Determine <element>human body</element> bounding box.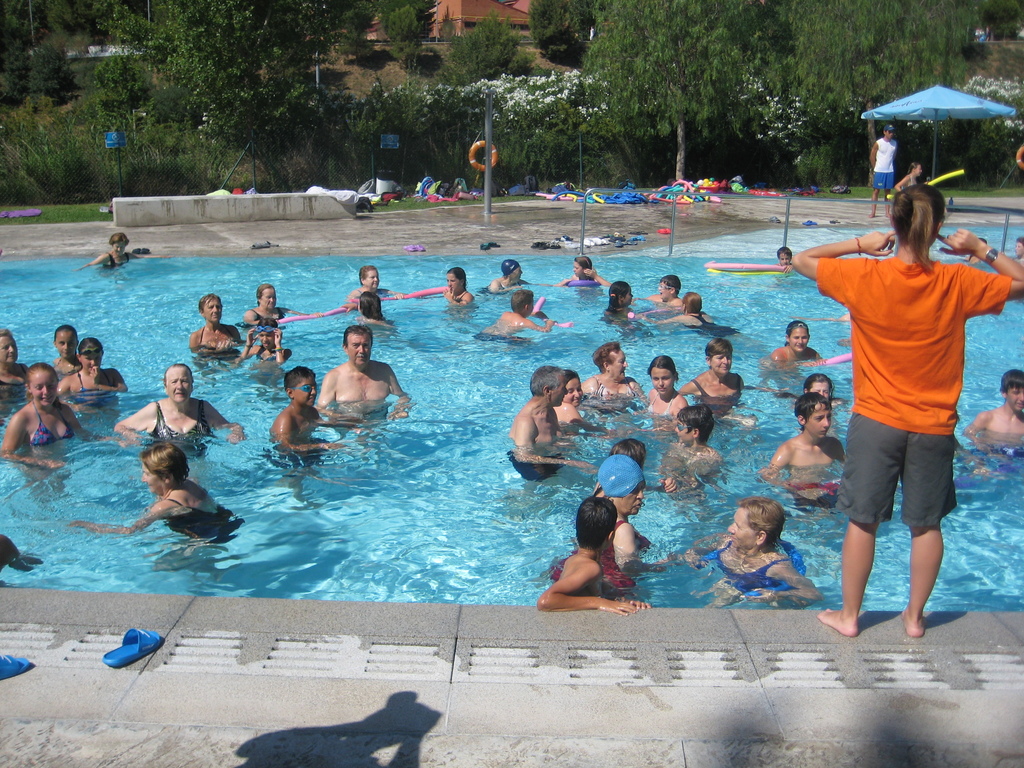
Determined: (x1=349, y1=264, x2=401, y2=308).
